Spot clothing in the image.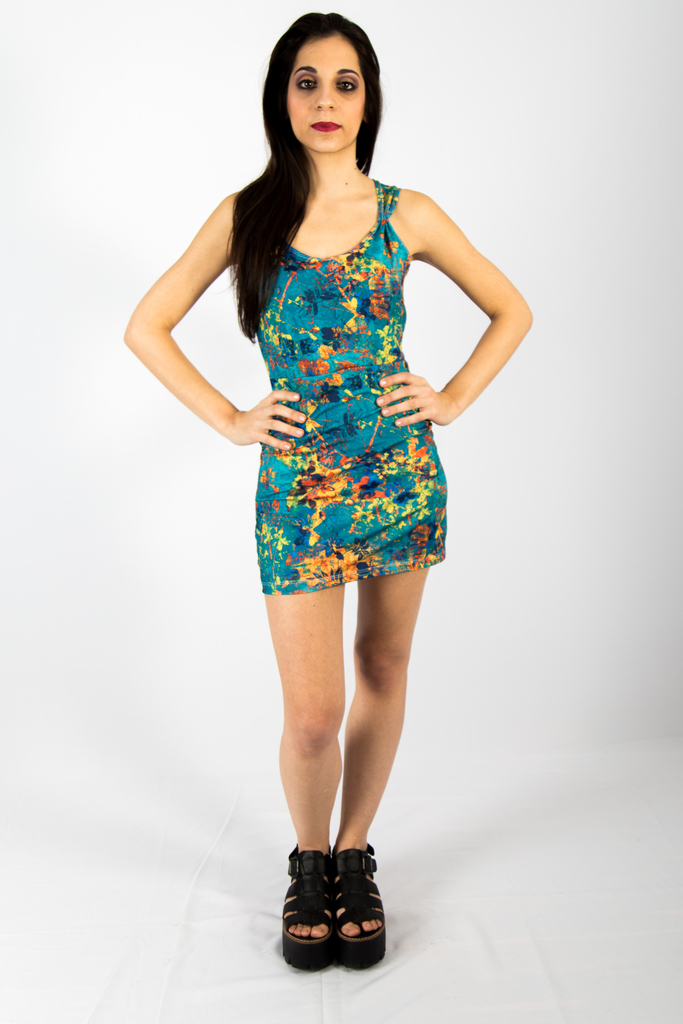
clothing found at <bbox>256, 180, 448, 594</bbox>.
